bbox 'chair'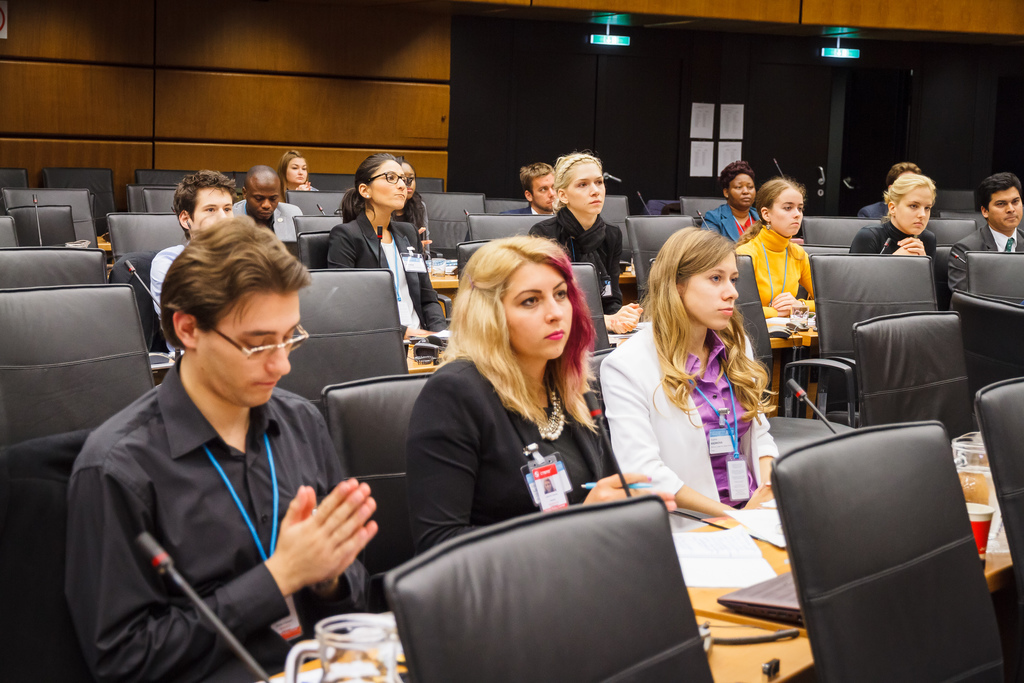
{"left": 0, "top": 432, "right": 101, "bottom": 682}
